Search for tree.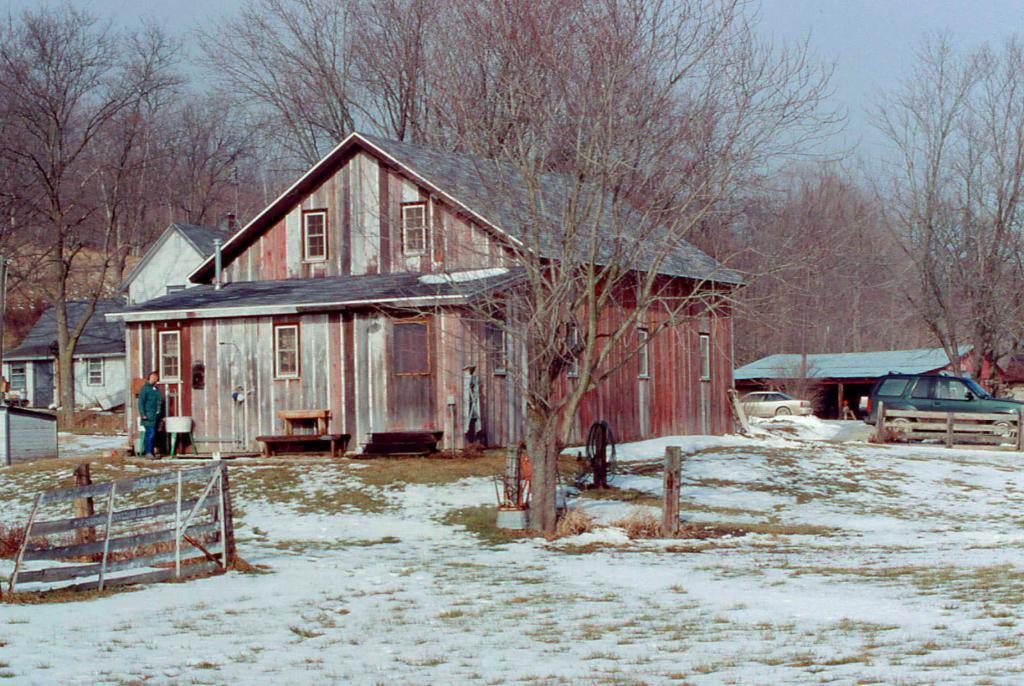
Found at box(274, 0, 861, 536).
